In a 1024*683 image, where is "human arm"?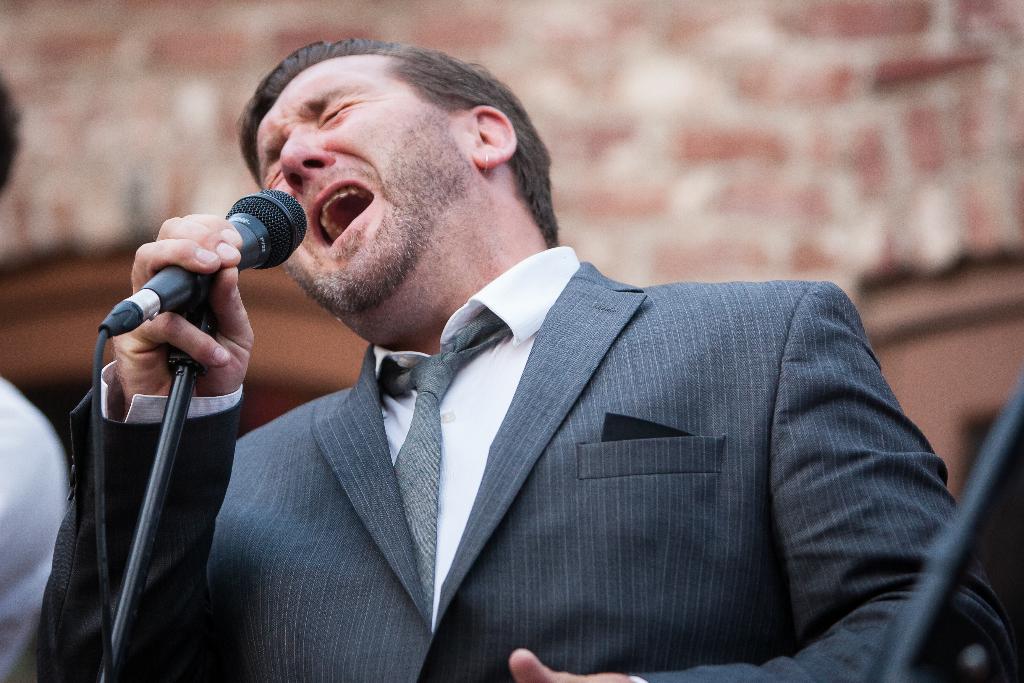
crop(509, 280, 1023, 682).
